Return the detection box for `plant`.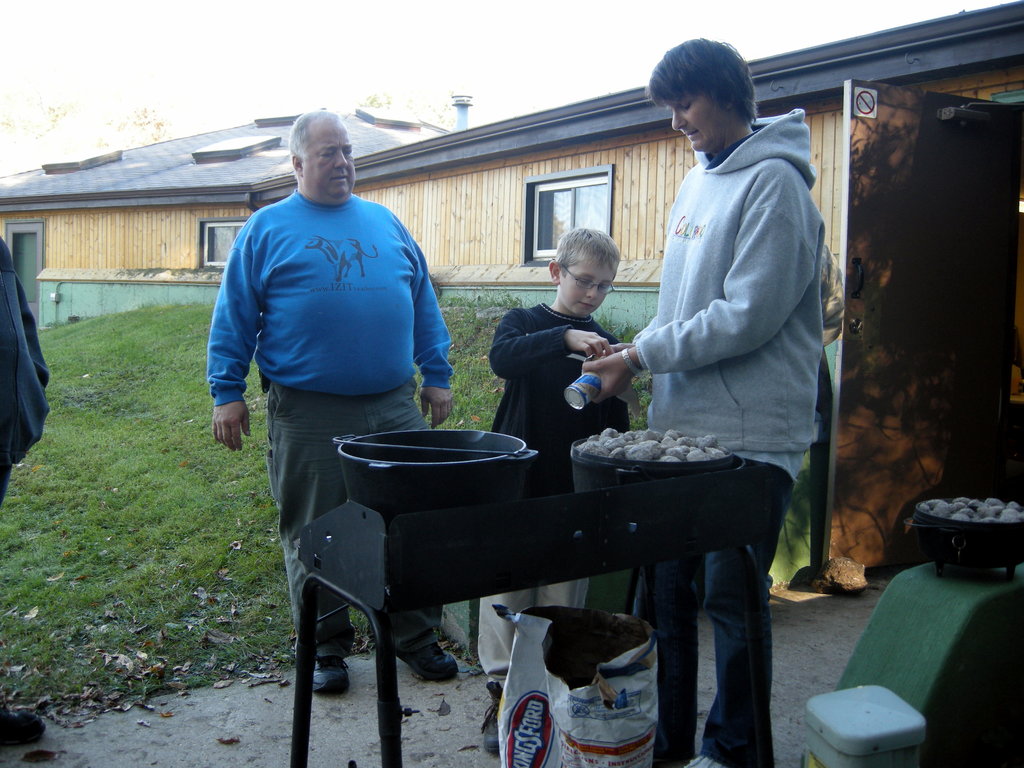
0,299,535,682.
